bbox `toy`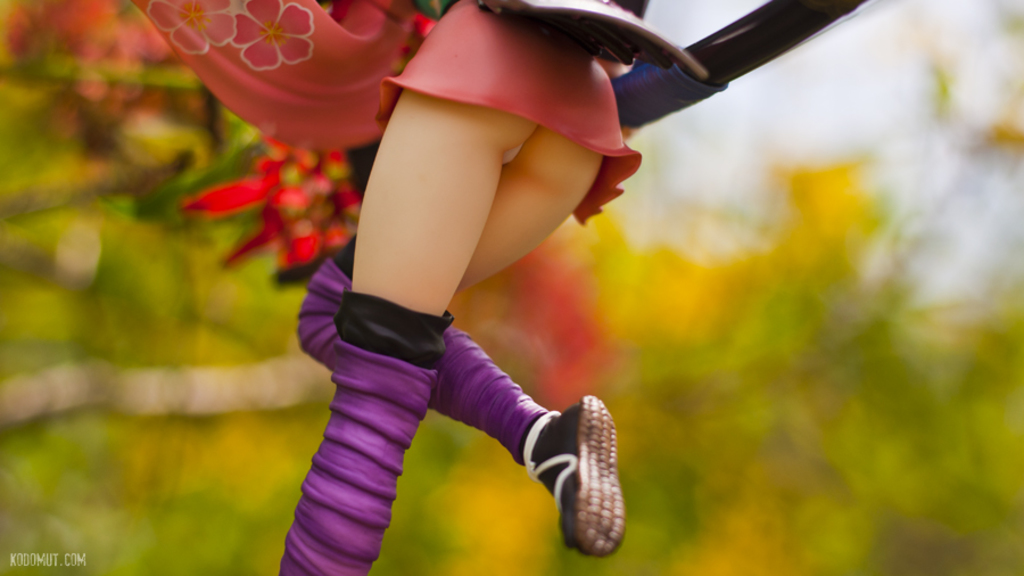
region(131, 0, 859, 575)
